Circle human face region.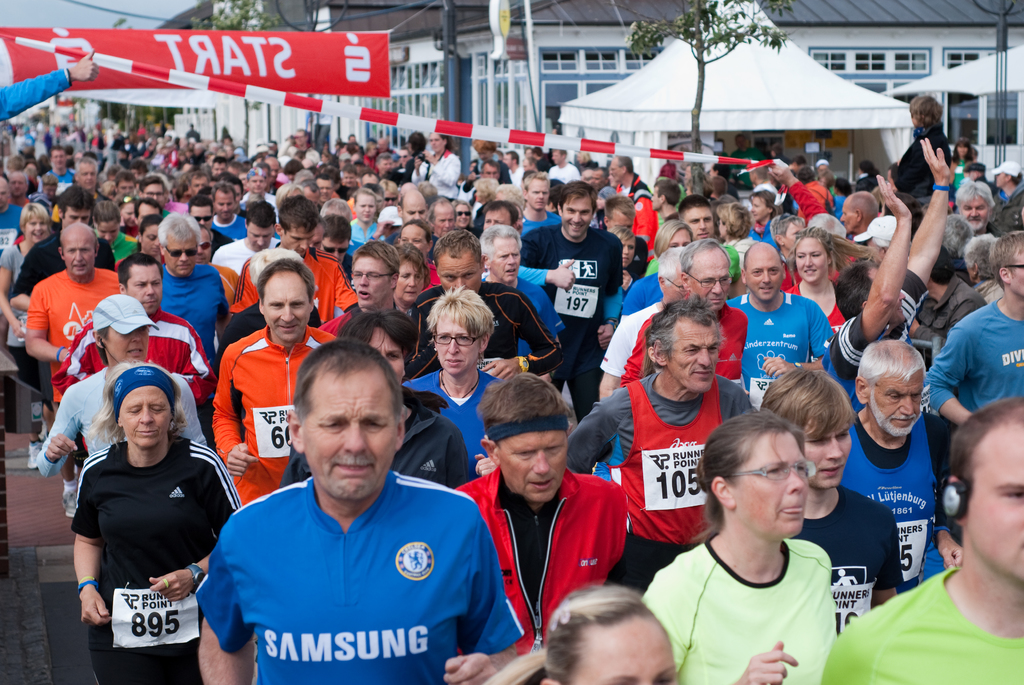
Region: [x1=912, y1=111, x2=925, y2=127].
